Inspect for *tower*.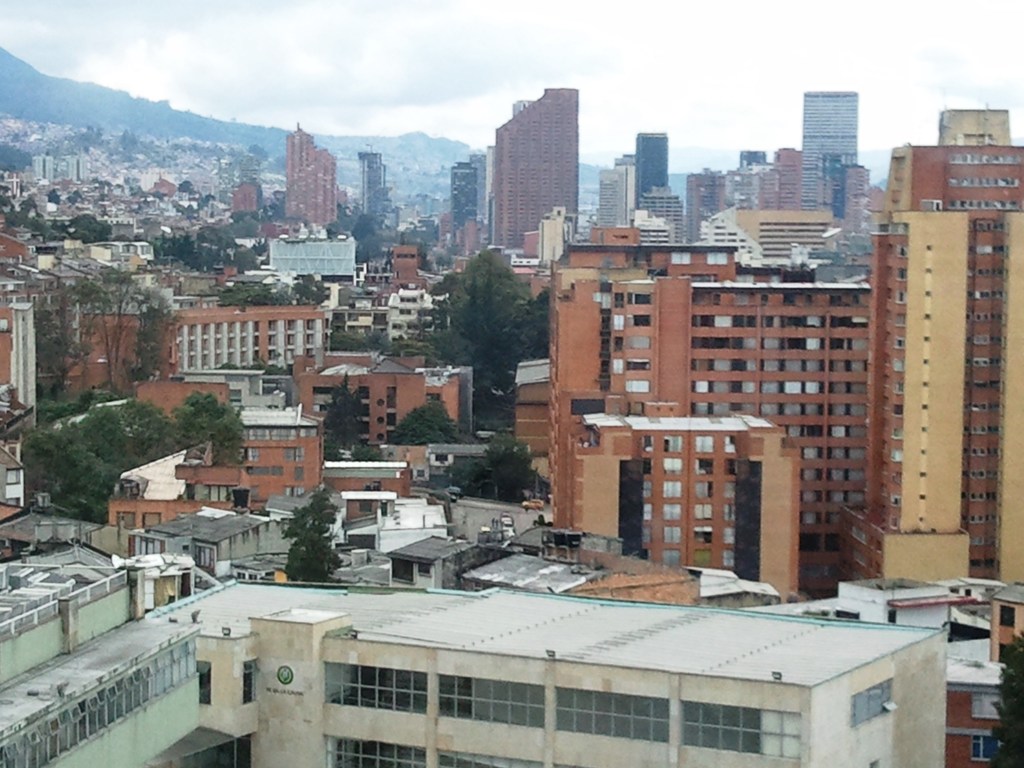
Inspection: {"left": 688, "top": 170, "right": 723, "bottom": 248}.
